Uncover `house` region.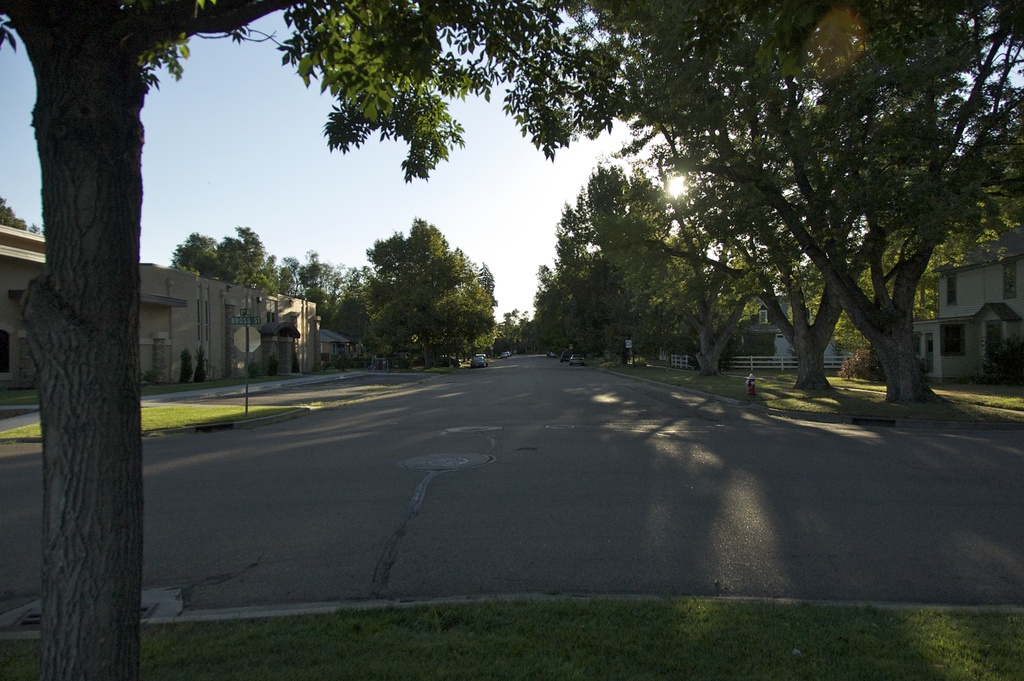
Uncovered: crop(740, 293, 849, 364).
